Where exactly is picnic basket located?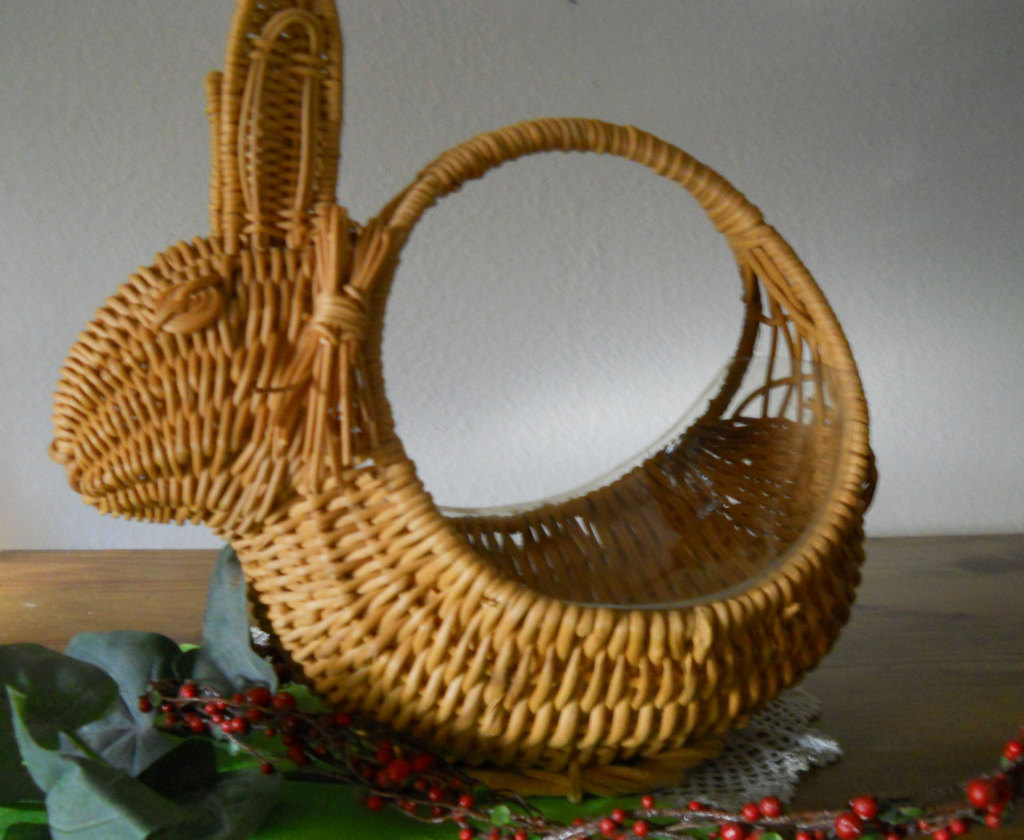
Its bounding box is left=50, top=0, right=877, bottom=804.
